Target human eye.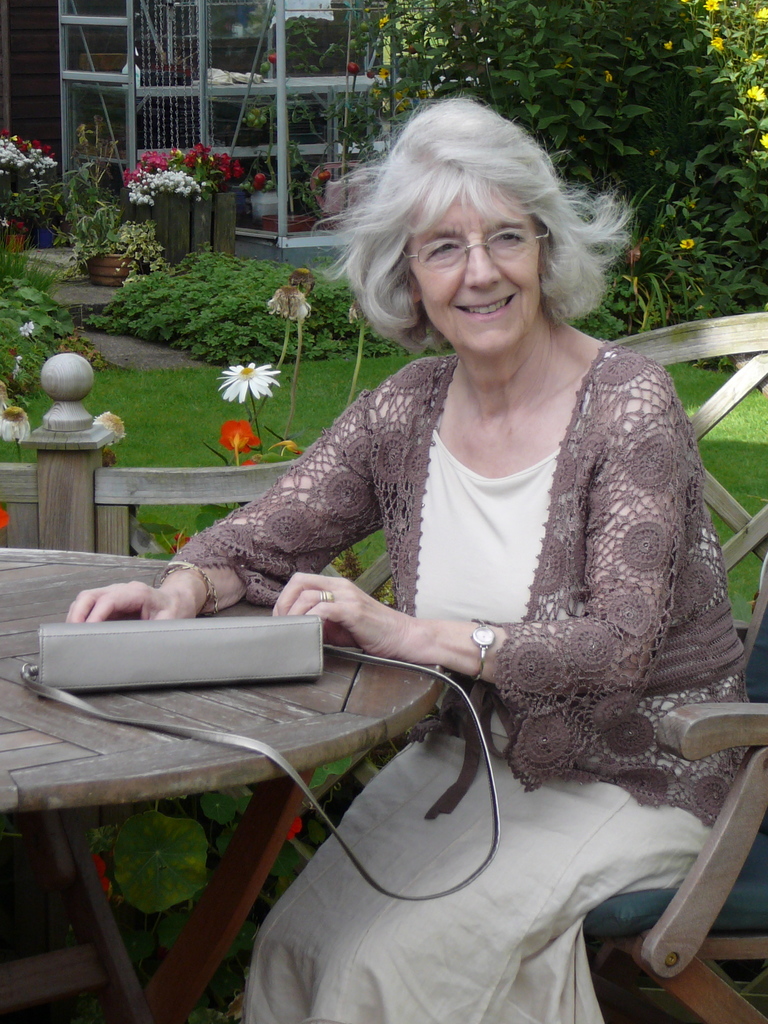
Target region: [x1=417, y1=239, x2=457, y2=262].
